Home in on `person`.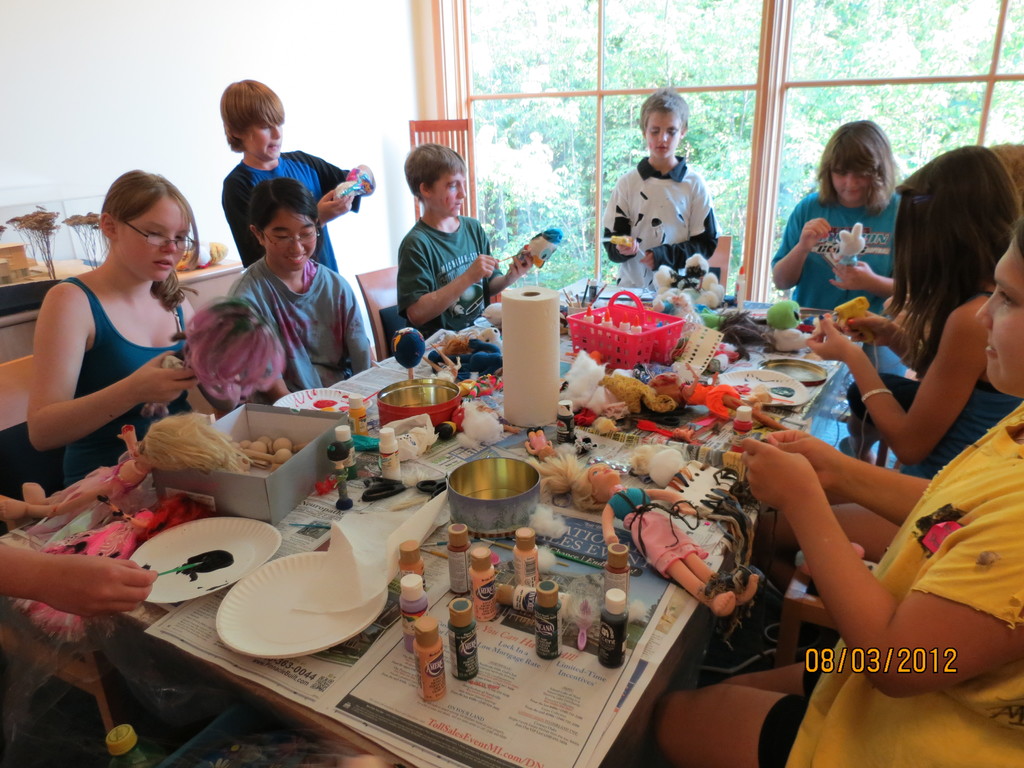
Homed in at bbox=(642, 363, 796, 430).
